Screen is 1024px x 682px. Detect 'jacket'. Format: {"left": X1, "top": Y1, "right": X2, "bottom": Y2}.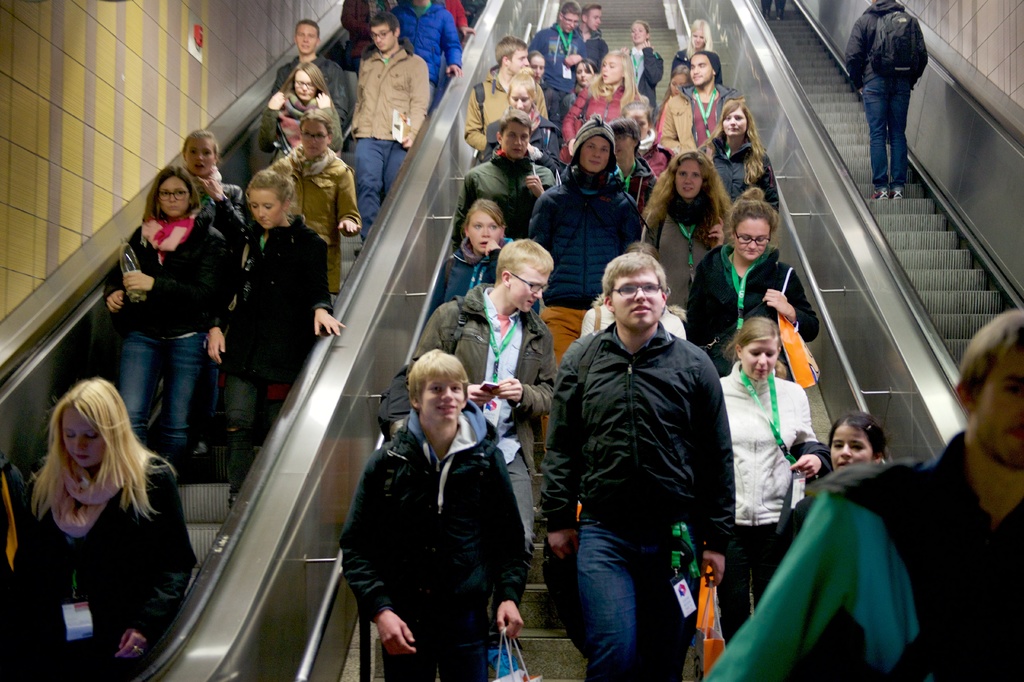
{"left": 808, "top": 431, "right": 1023, "bottom": 681}.
